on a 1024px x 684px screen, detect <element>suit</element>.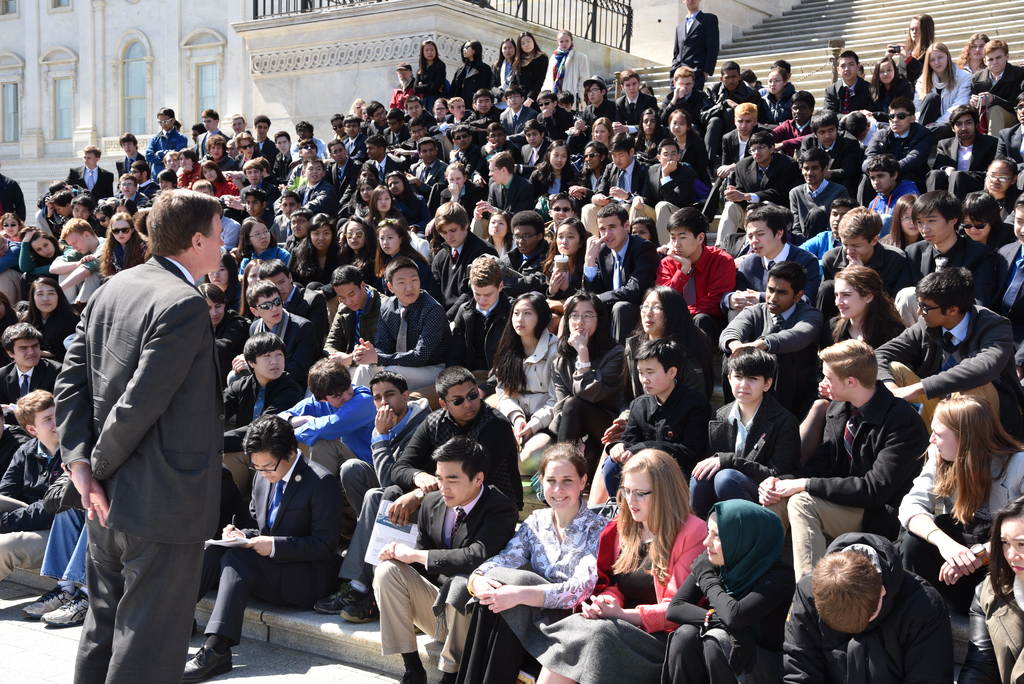
920:65:968:115.
